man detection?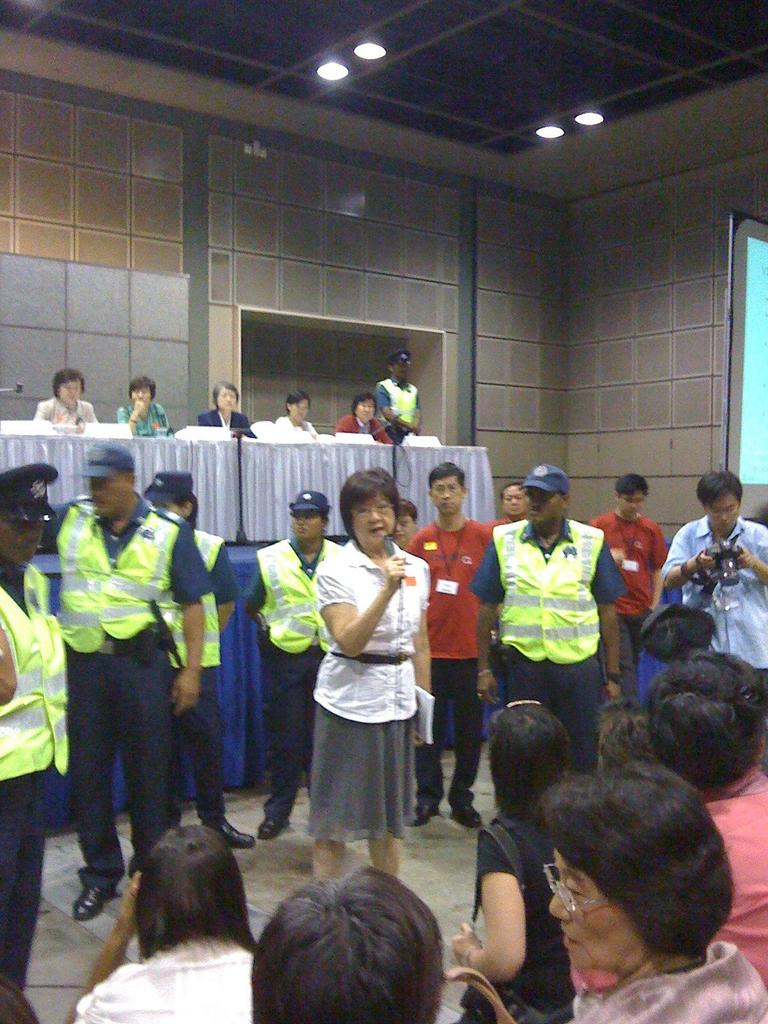
<bbox>494, 474, 622, 740</bbox>
